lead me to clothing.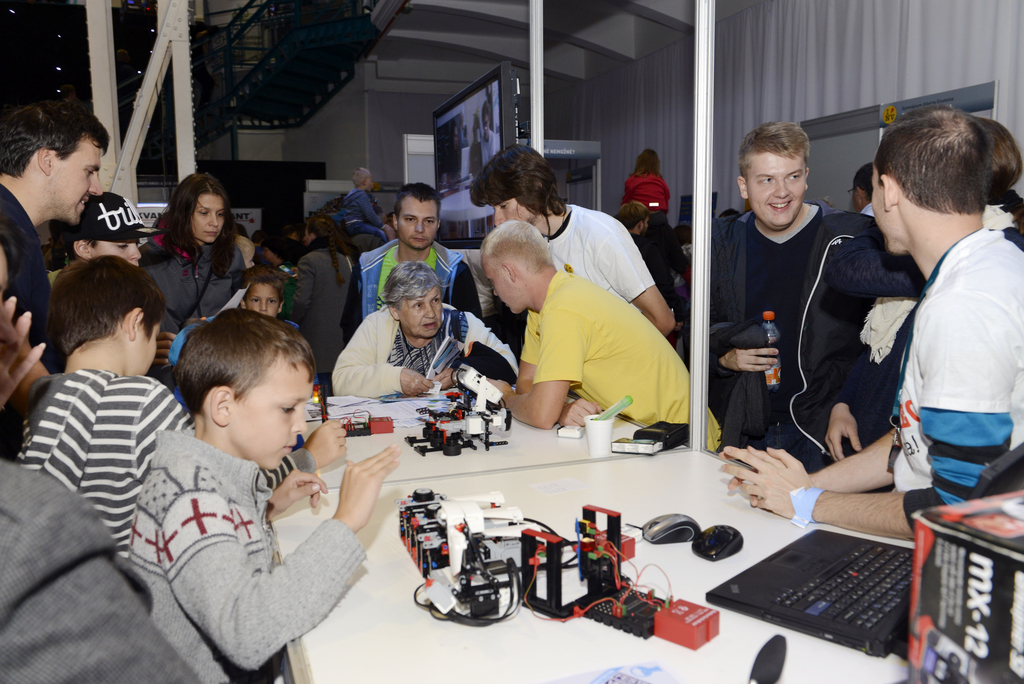
Lead to 623, 227, 687, 309.
